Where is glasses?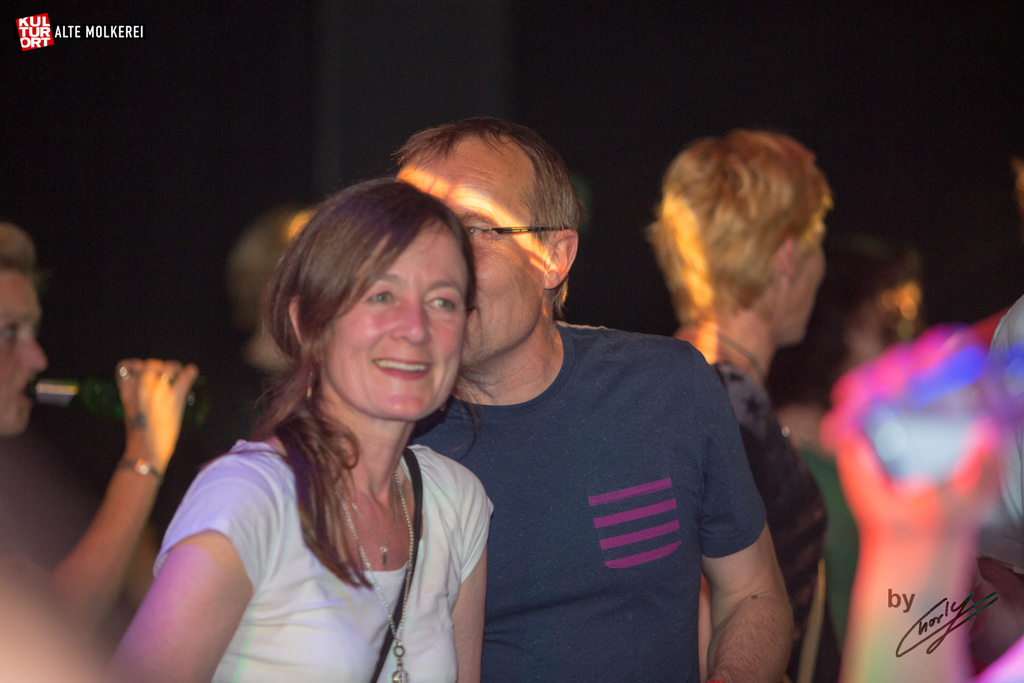
select_region(460, 220, 560, 248).
